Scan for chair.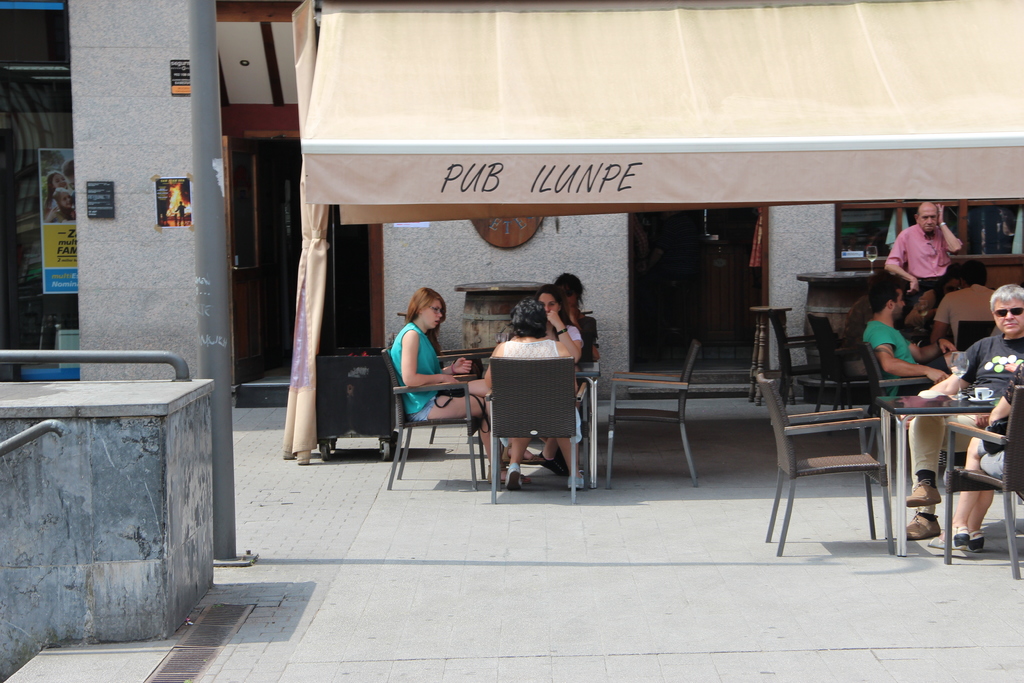
Scan result: crop(857, 338, 954, 482).
